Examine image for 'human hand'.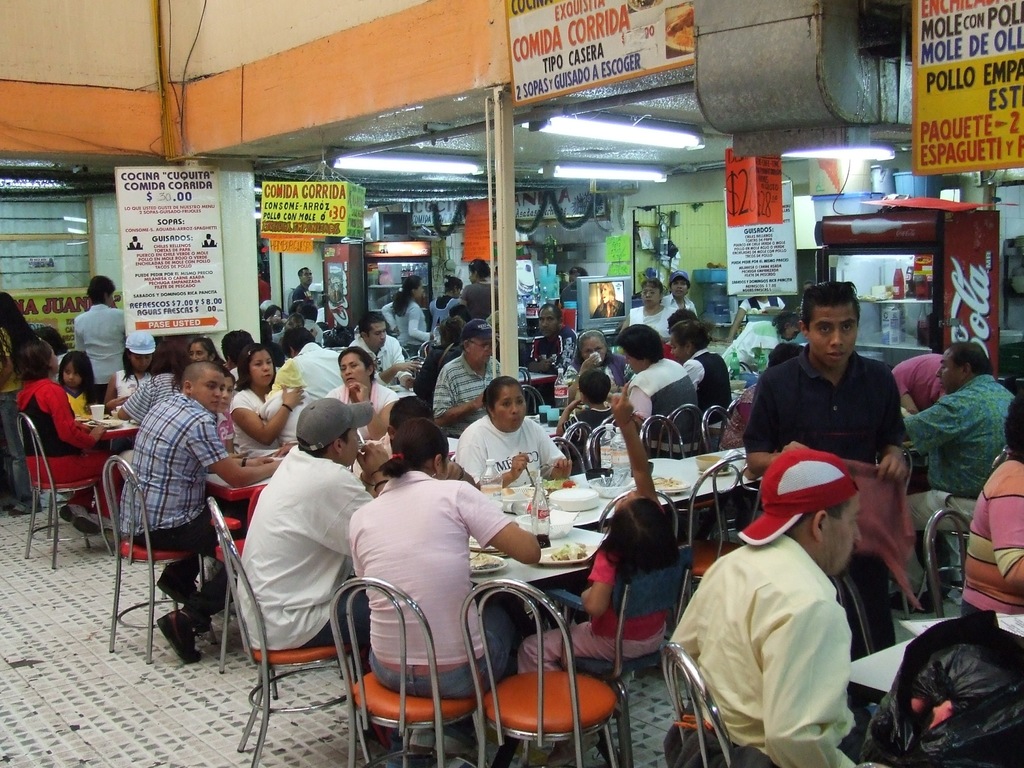
Examination result: bbox=(356, 442, 391, 482).
